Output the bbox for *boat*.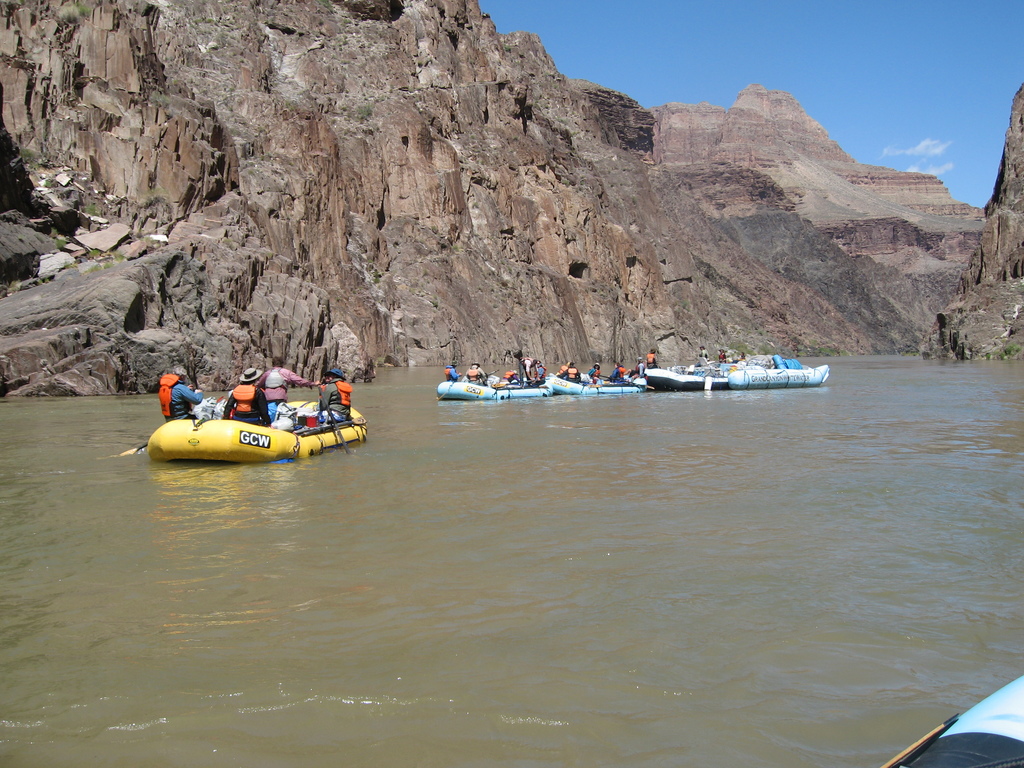
[x1=631, y1=367, x2=729, y2=396].
